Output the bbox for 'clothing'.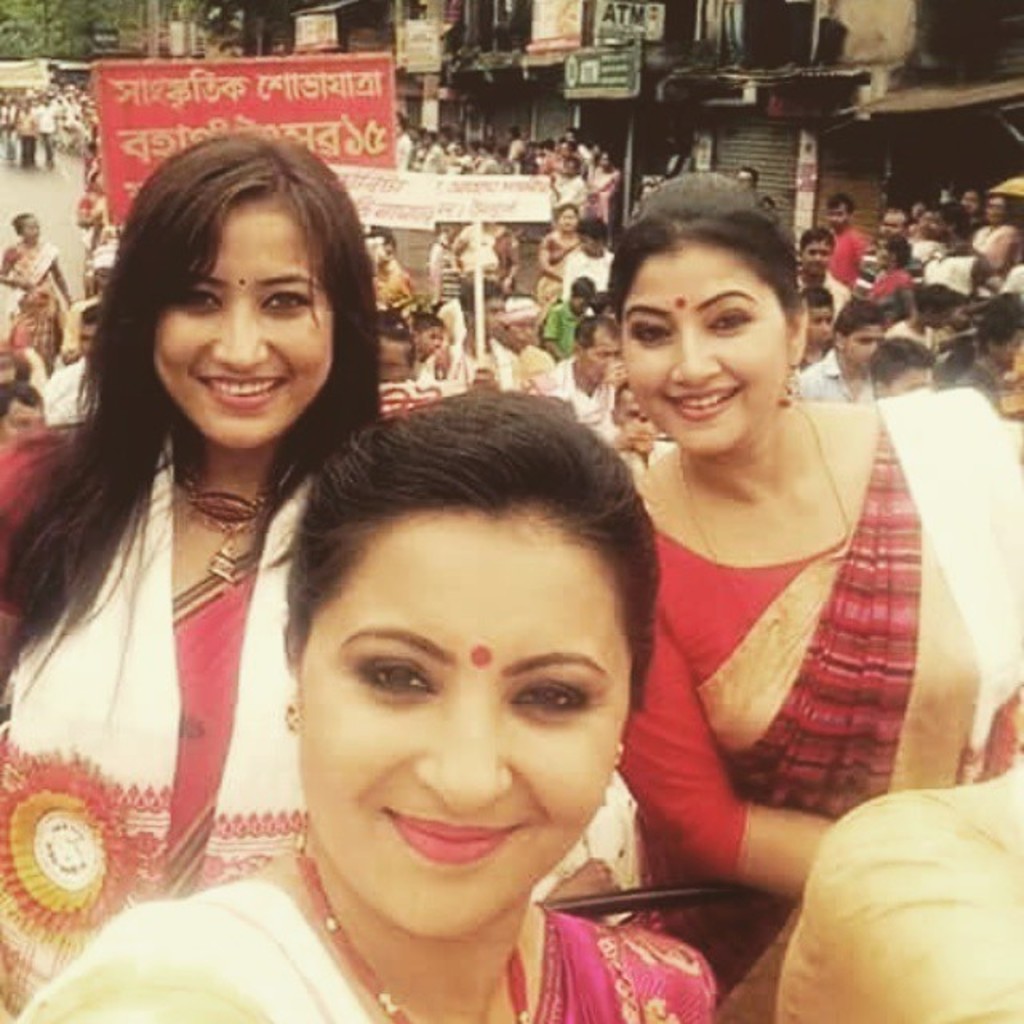
<bbox>528, 358, 618, 448</bbox>.
